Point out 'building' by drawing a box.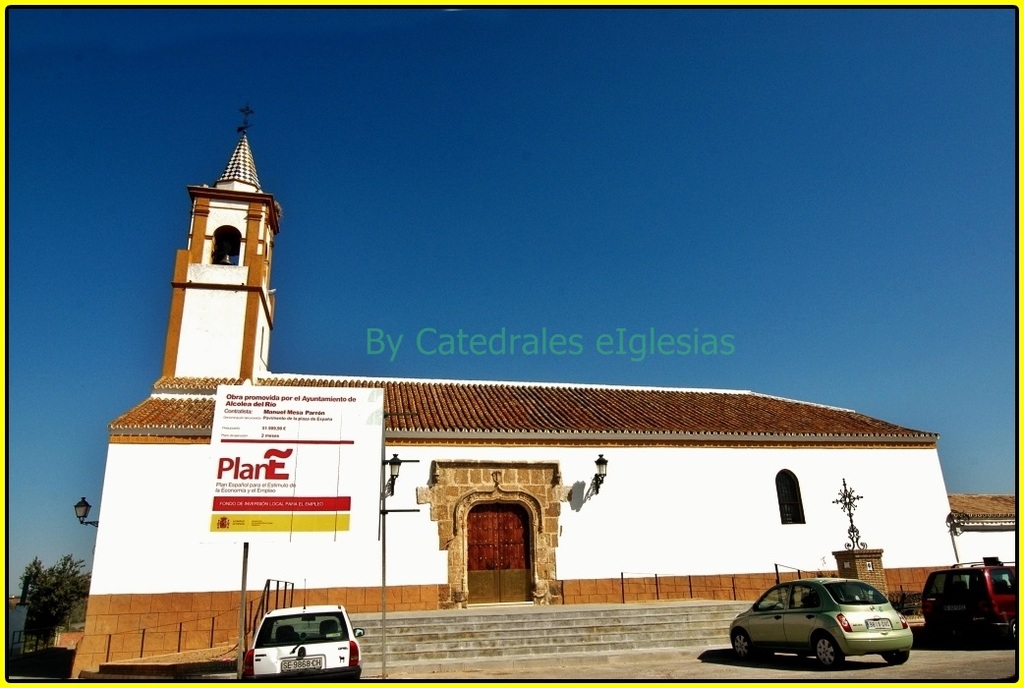
select_region(66, 134, 1020, 675).
